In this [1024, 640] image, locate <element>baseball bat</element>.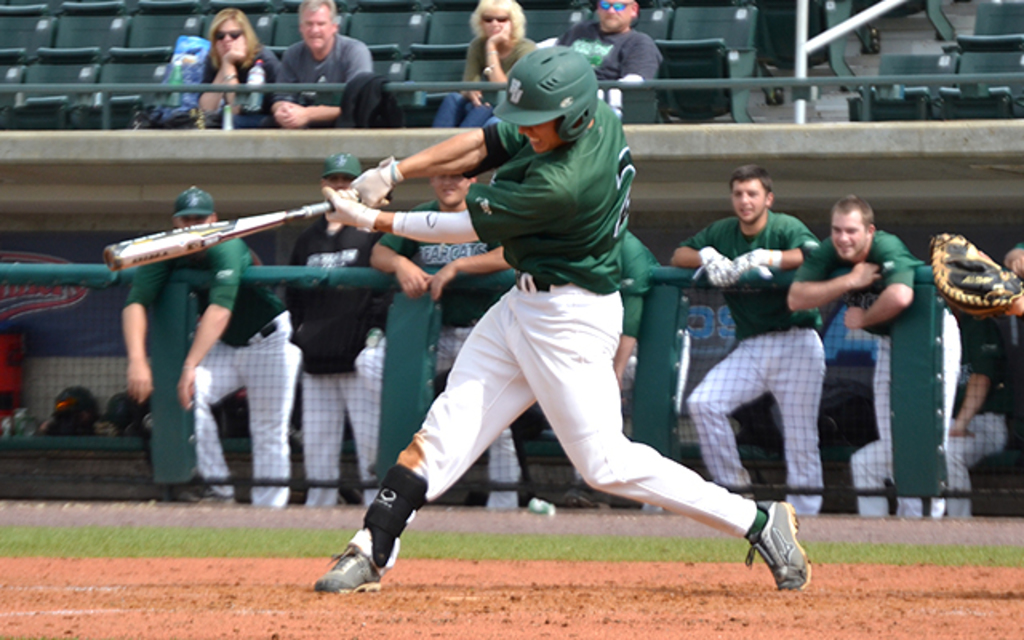
Bounding box: <region>102, 195, 357, 274</region>.
